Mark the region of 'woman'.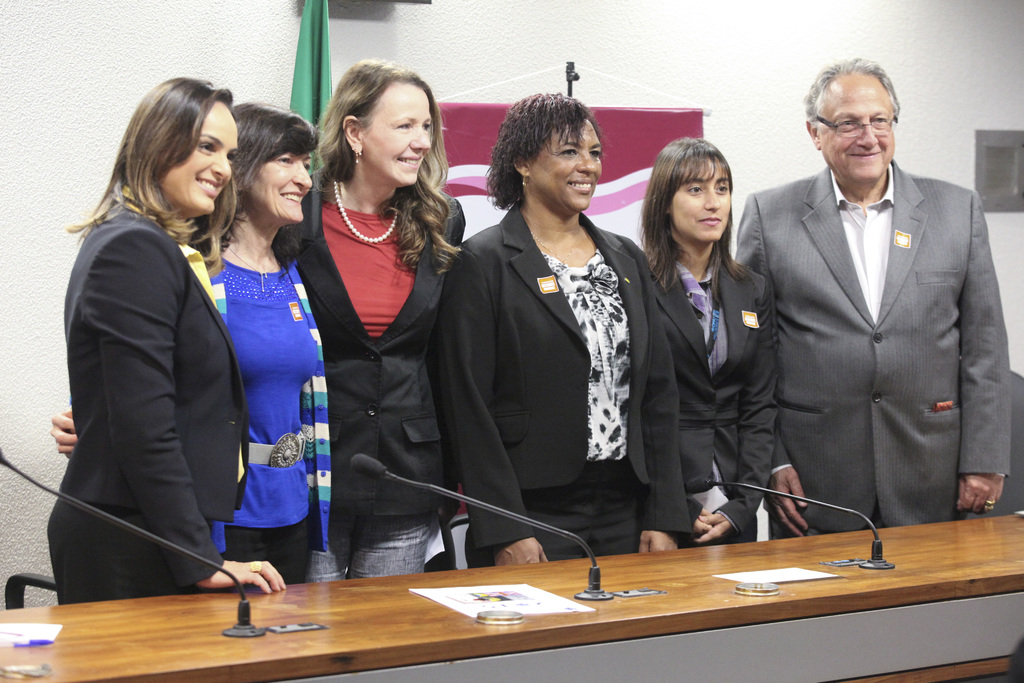
Region: (637, 137, 783, 545).
